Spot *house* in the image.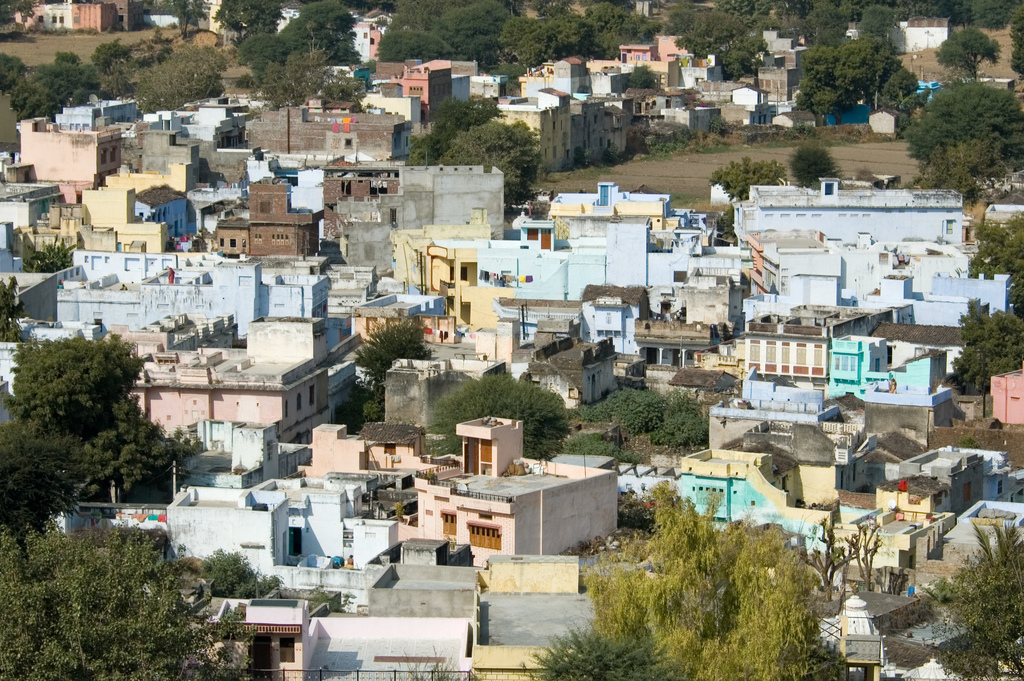
*house* found at crop(892, 12, 952, 57).
